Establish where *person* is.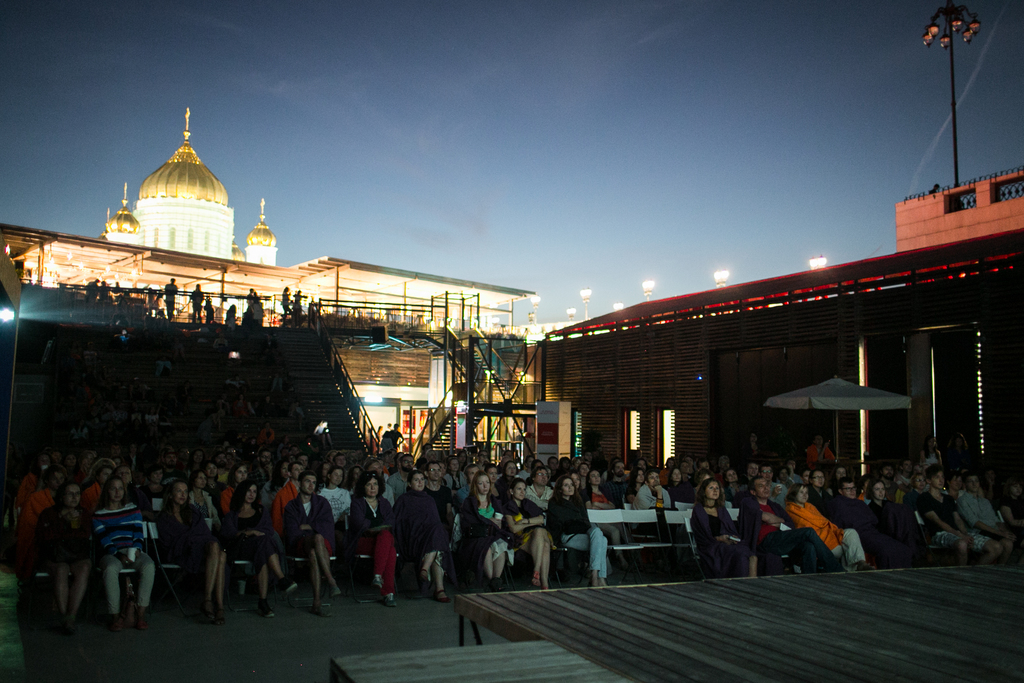
Established at 296/454/306/470.
